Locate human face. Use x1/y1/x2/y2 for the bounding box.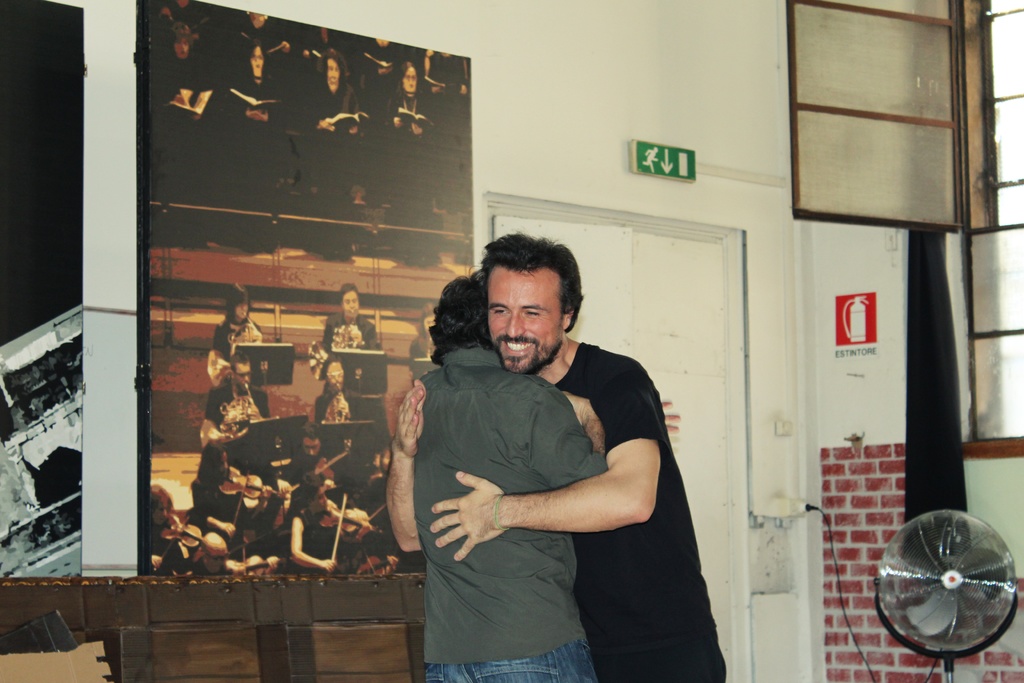
481/261/566/374.
